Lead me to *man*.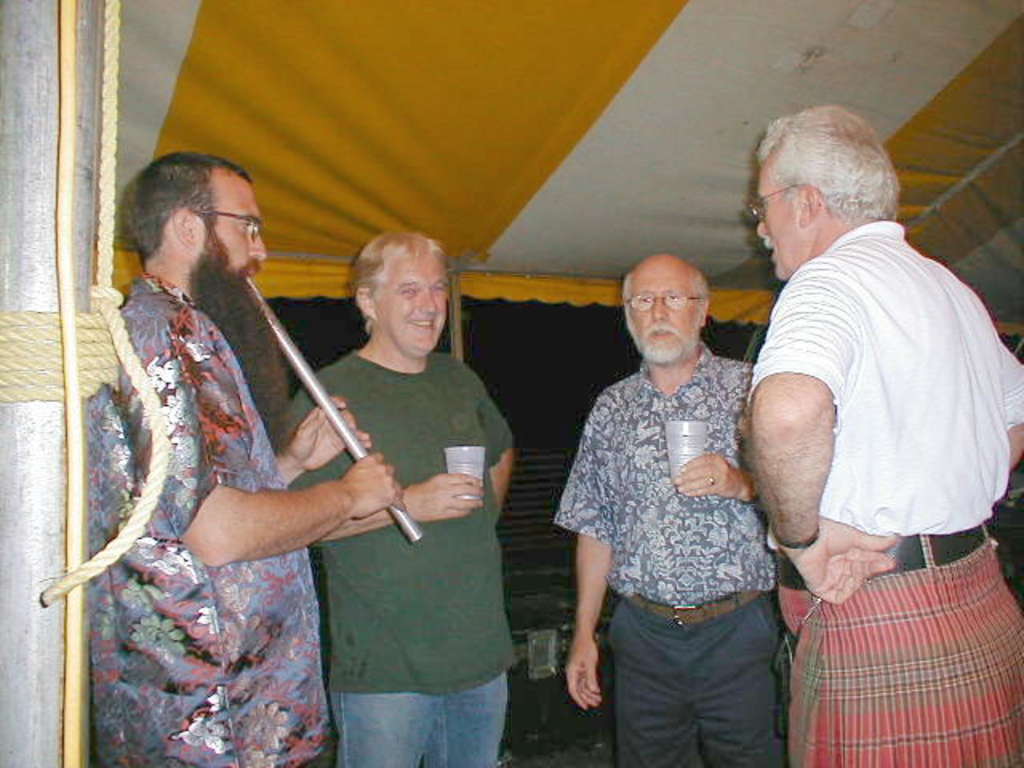
Lead to rect(282, 227, 515, 766).
